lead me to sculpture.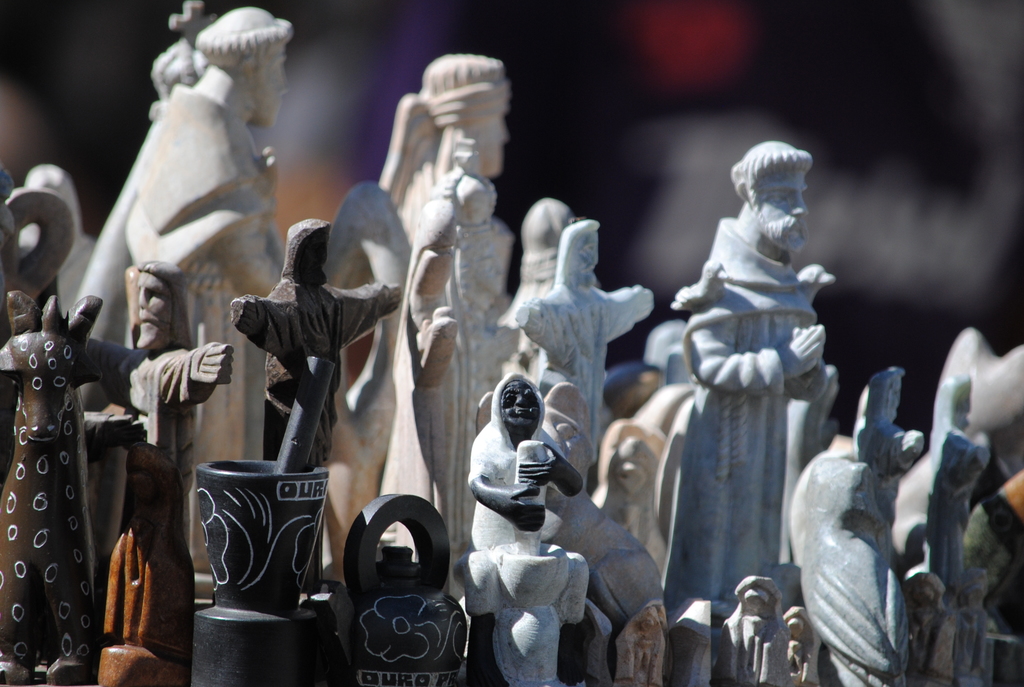
Lead to select_region(69, 0, 227, 590).
